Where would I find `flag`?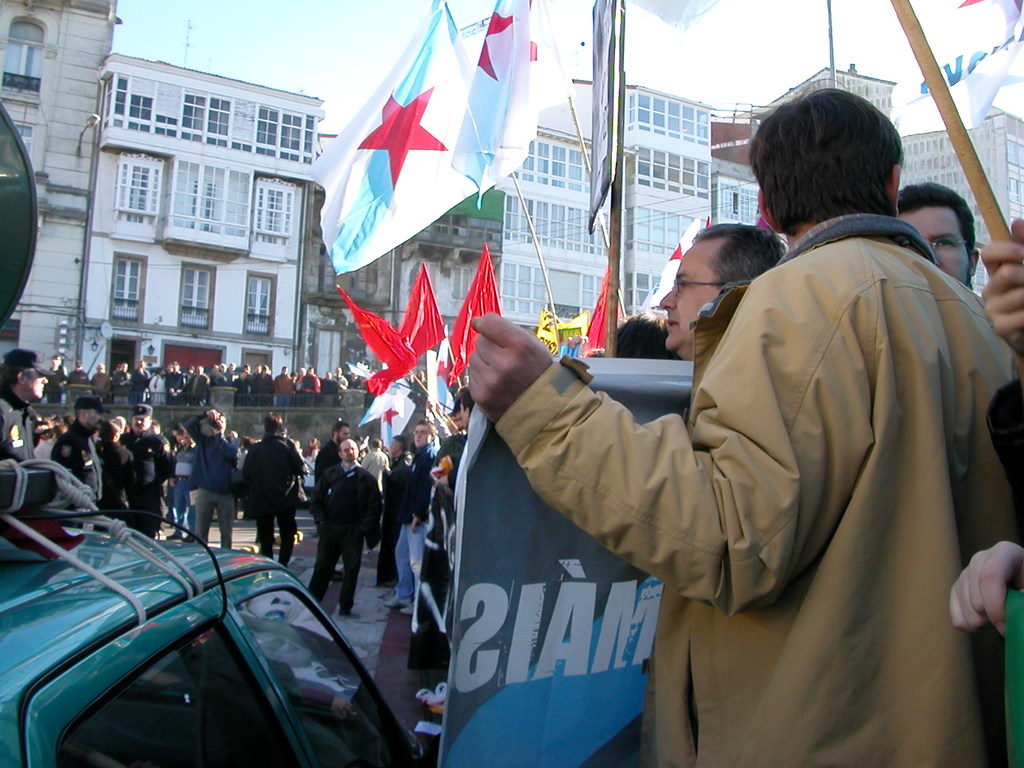
At x1=445 y1=0 x2=537 y2=191.
